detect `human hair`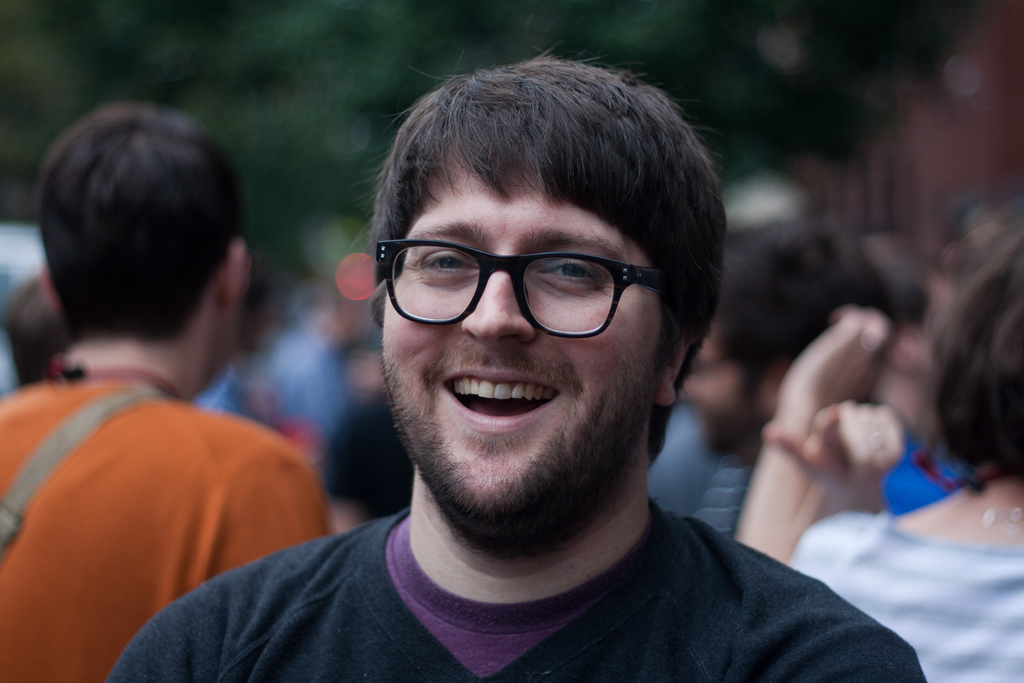
crop(733, 208, 905, 400)
